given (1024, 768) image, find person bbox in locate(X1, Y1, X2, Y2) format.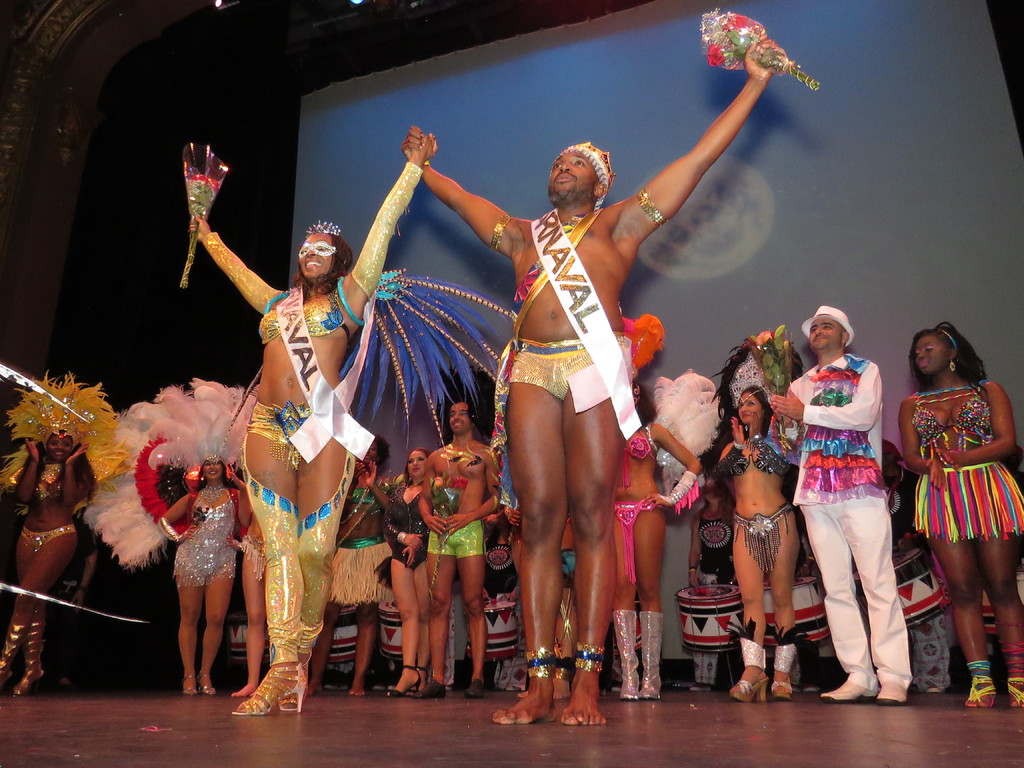
locate(186, 124, 440, 718).
